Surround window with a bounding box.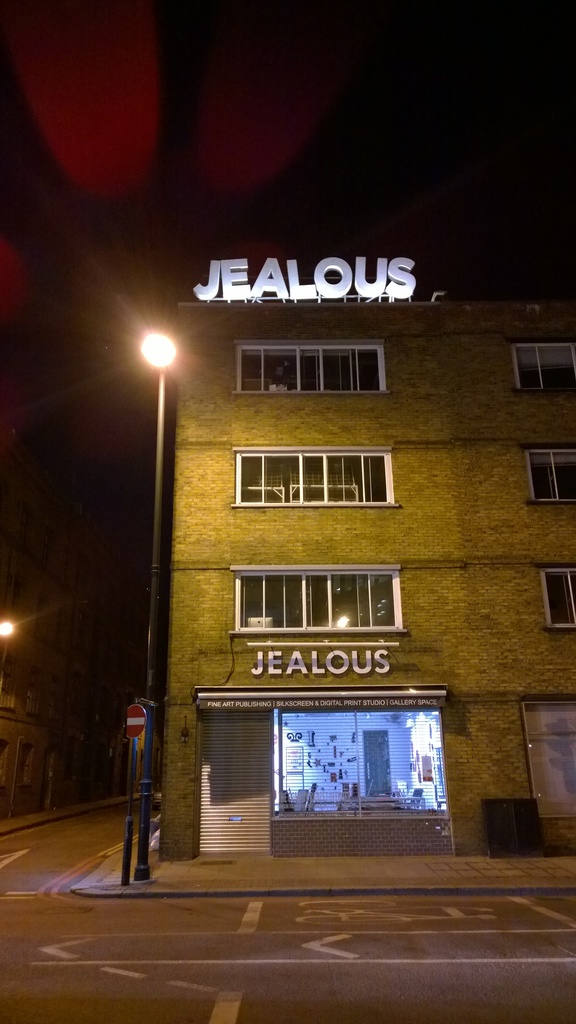
Rect(522, 440, 575, 501).
